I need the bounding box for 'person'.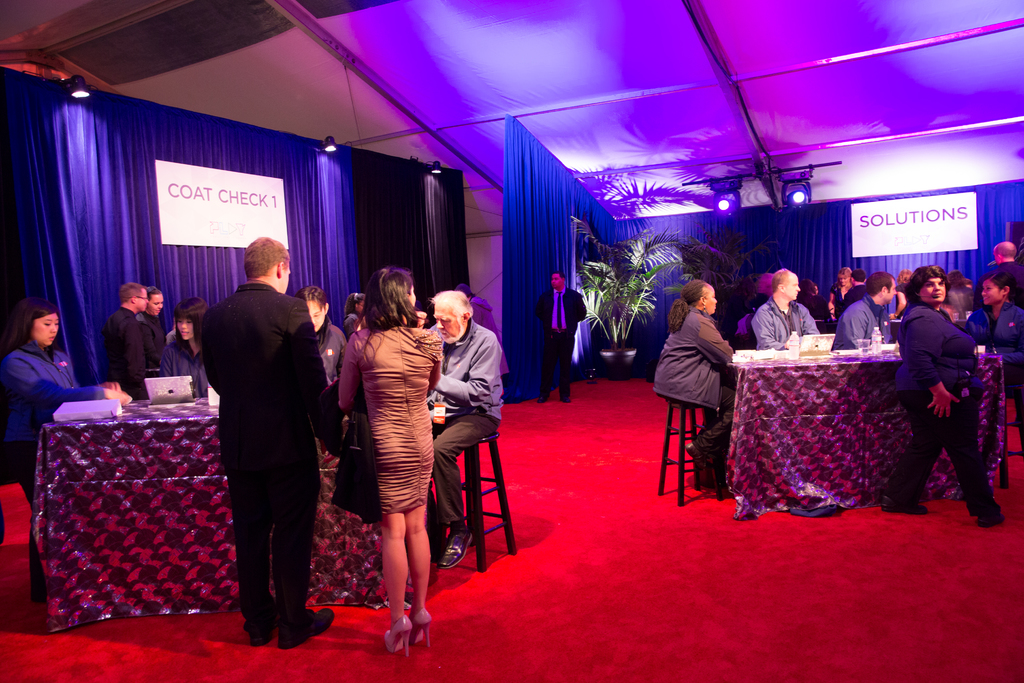
Here it is: bbox=(165, 293, 209, 394).
